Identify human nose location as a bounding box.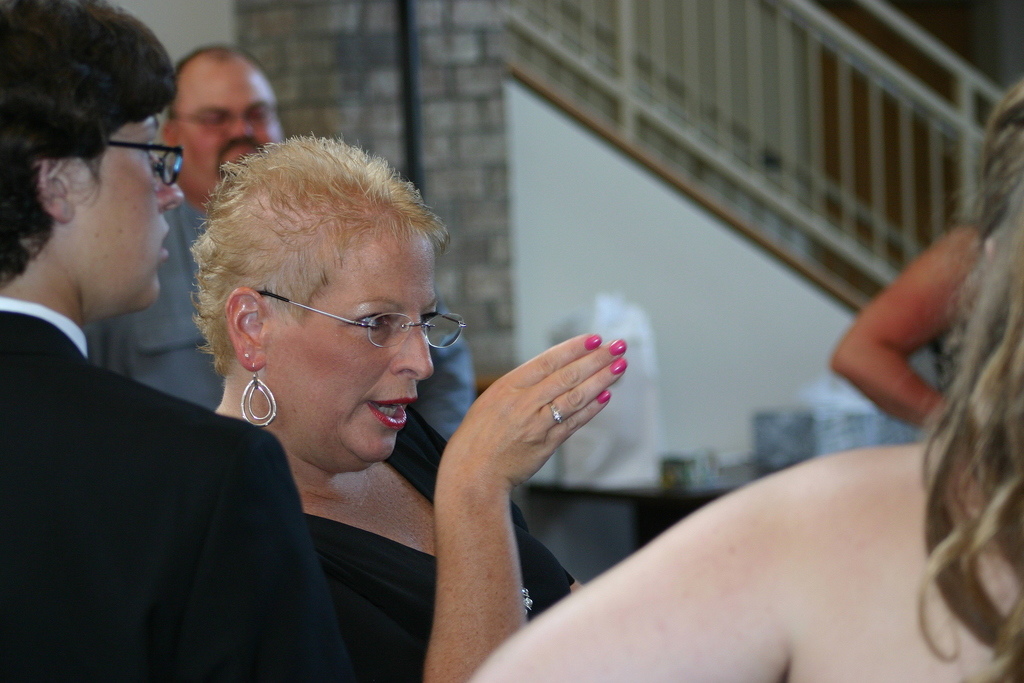
locate(152, 156, 184, 213).
